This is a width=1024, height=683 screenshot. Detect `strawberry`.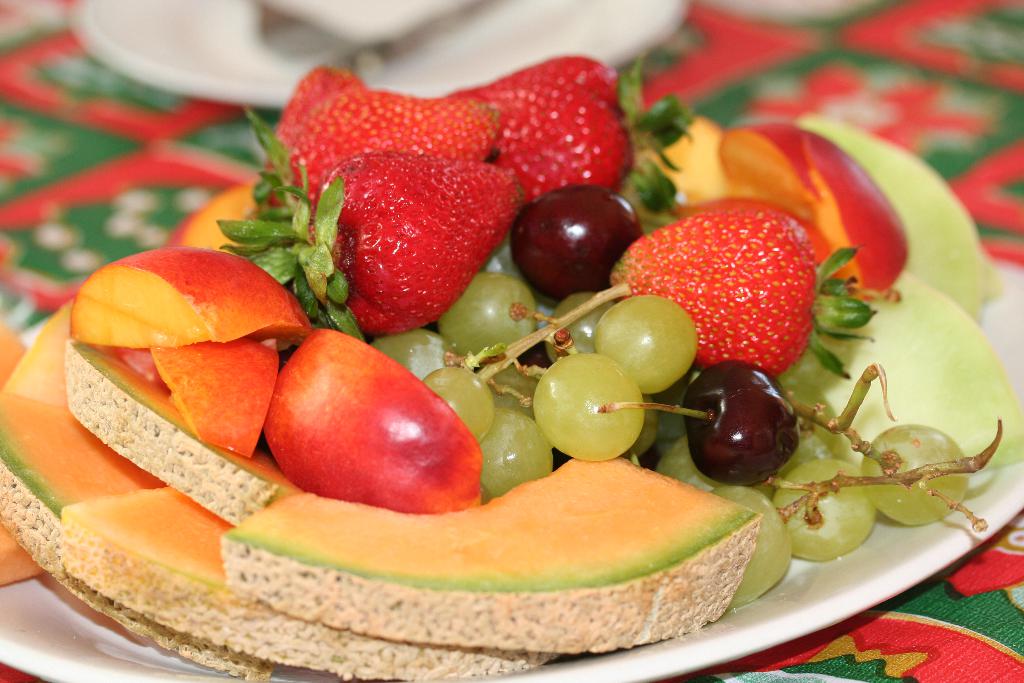
box(438, 50, 689, 220).
